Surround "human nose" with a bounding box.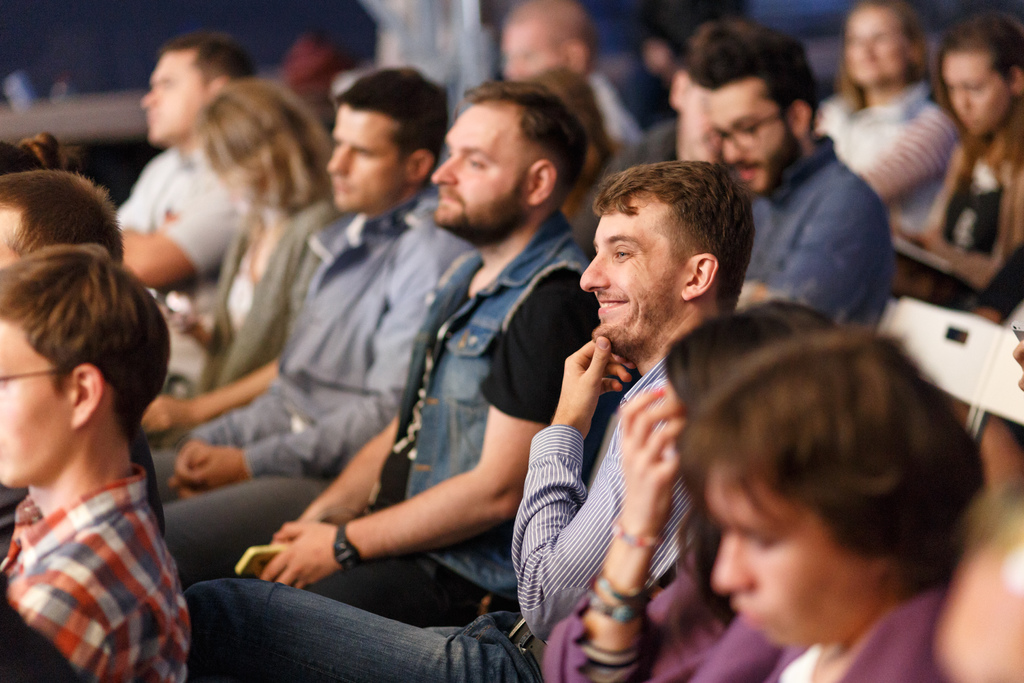
{"x1": 326, "y1": 146, "x2": 346, "y2": 174}.
